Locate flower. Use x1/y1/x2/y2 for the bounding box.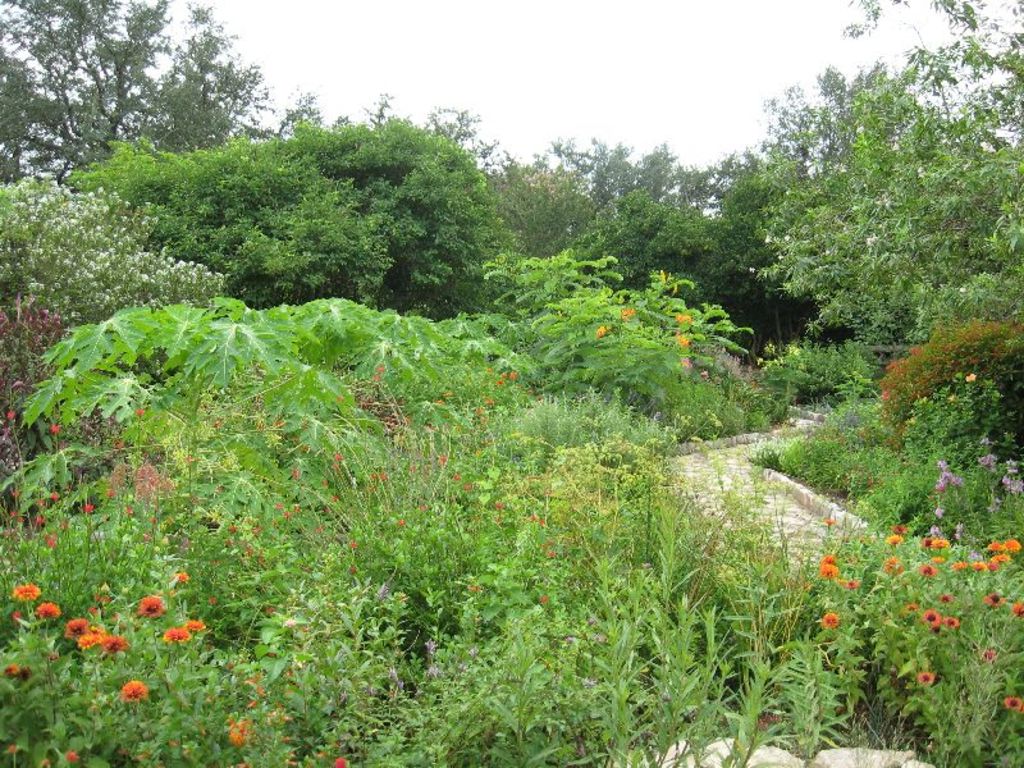
1004/540/1020/552.
